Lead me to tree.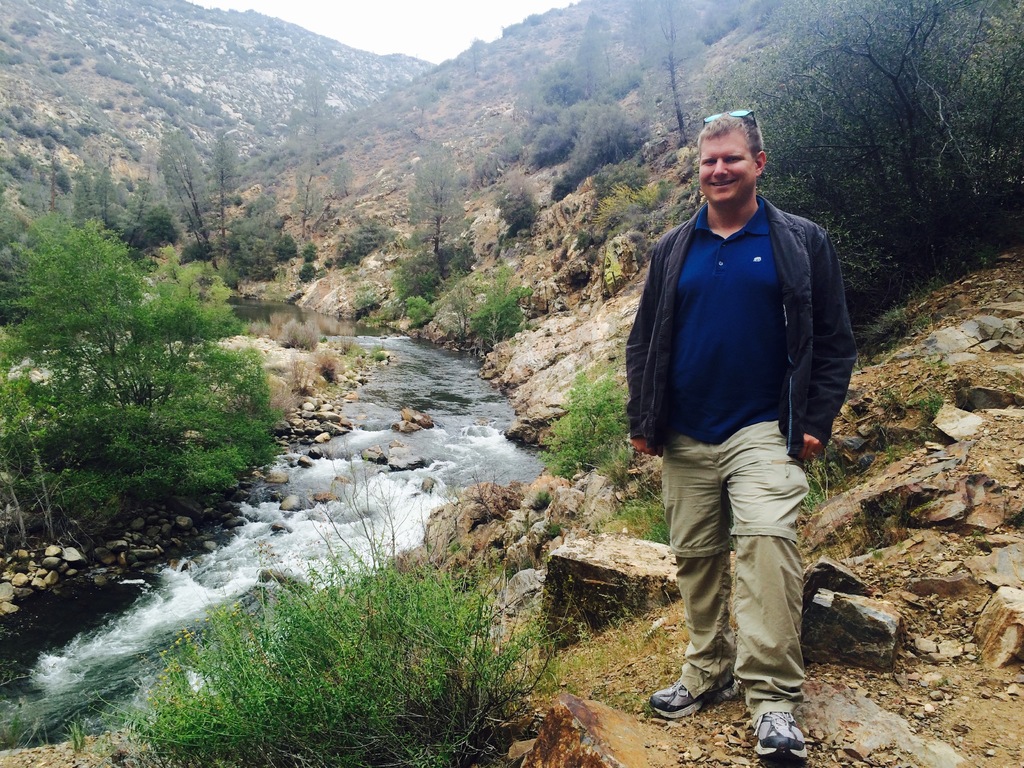
Lead to 627,0,710,154.
